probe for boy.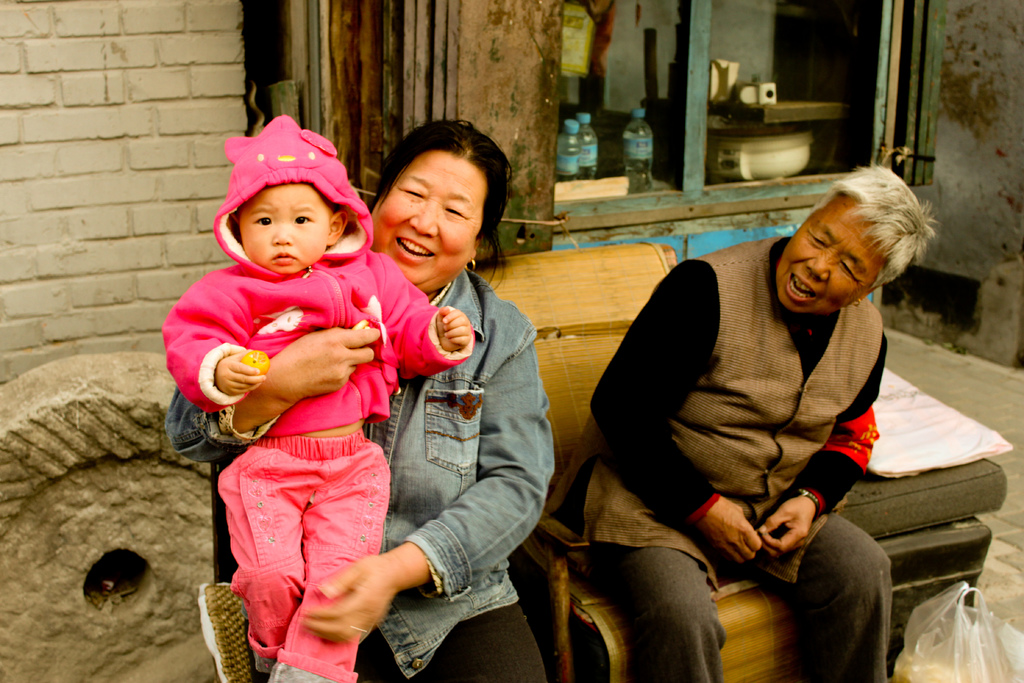
Probe result: pyautogui.locateOnScreen(159, 109, 476, 682).
